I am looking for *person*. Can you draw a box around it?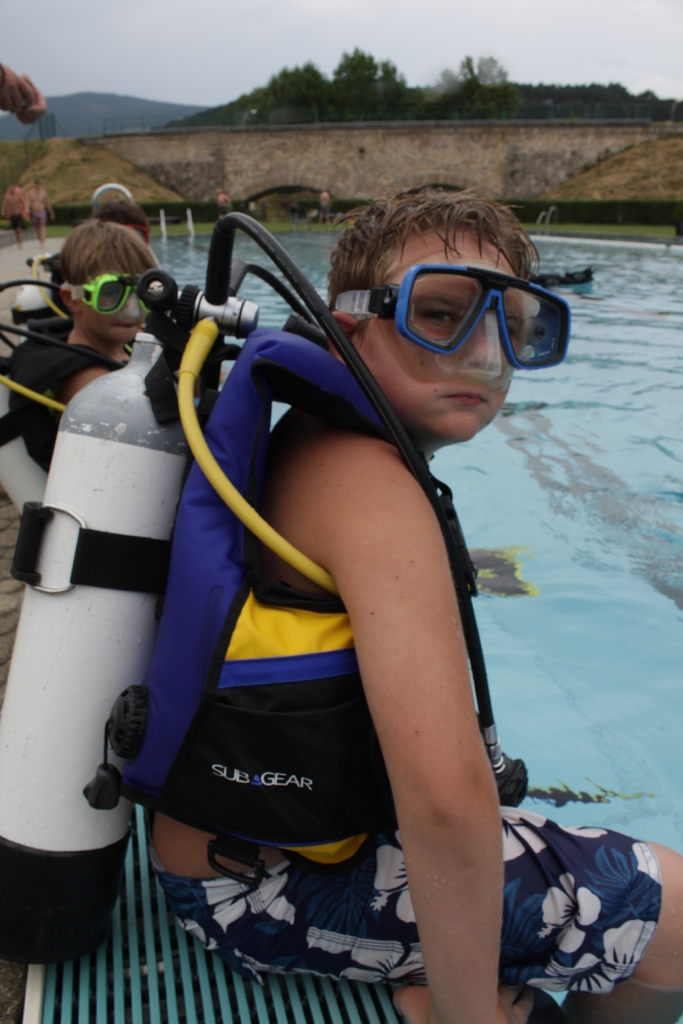
Sure, the bounding box is region(28, 179, 57, 247).
